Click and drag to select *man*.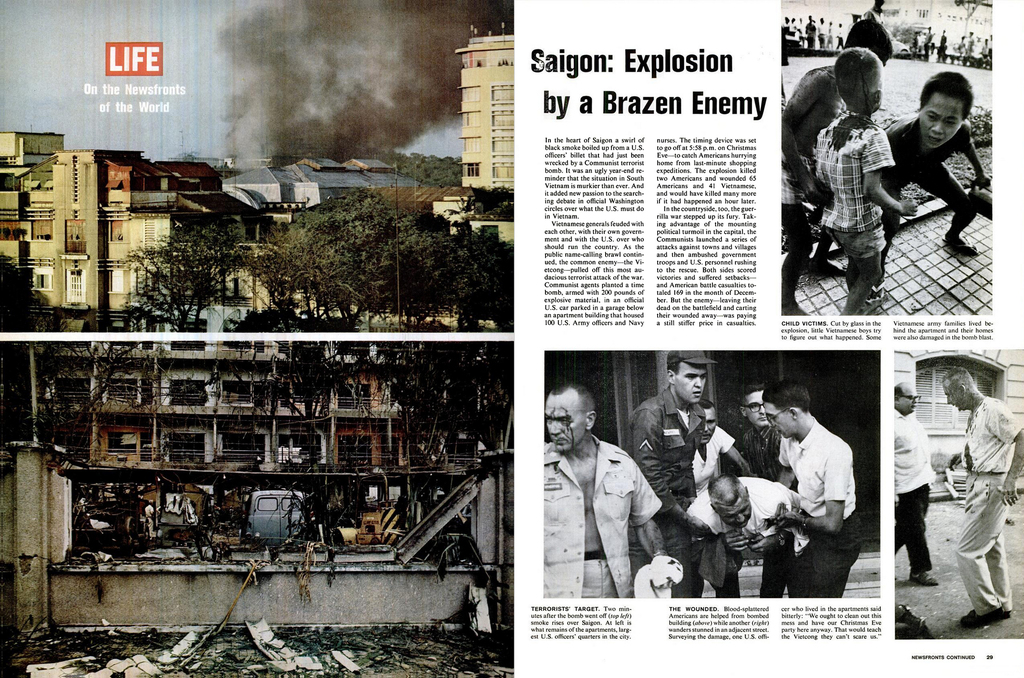
Selection: 535:381:678:602.
